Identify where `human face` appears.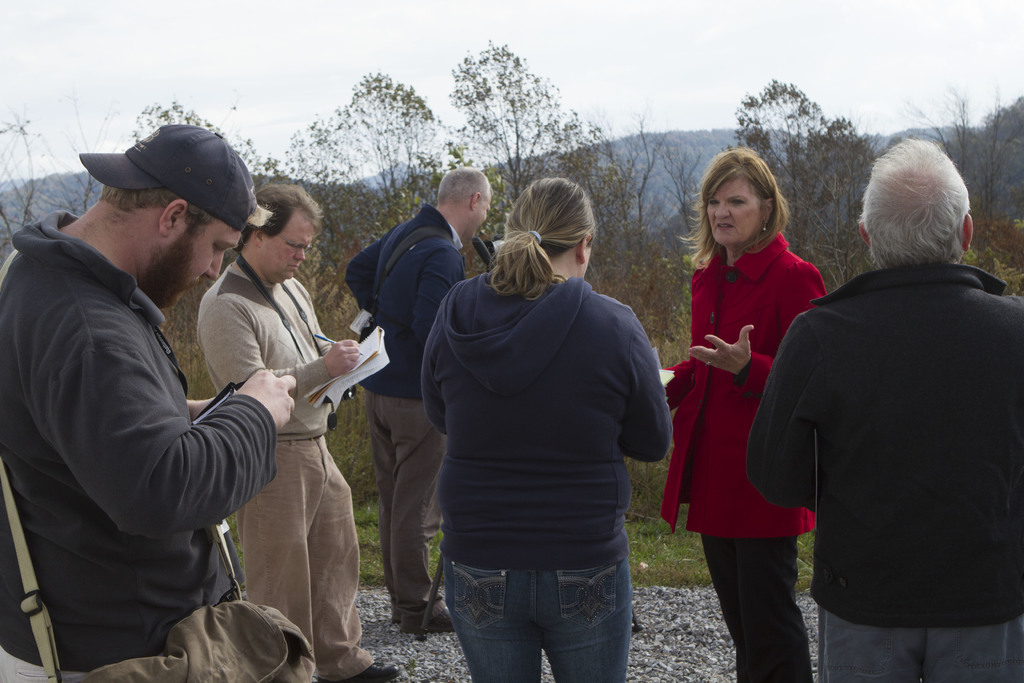
Appears at 147 215 243 308.
